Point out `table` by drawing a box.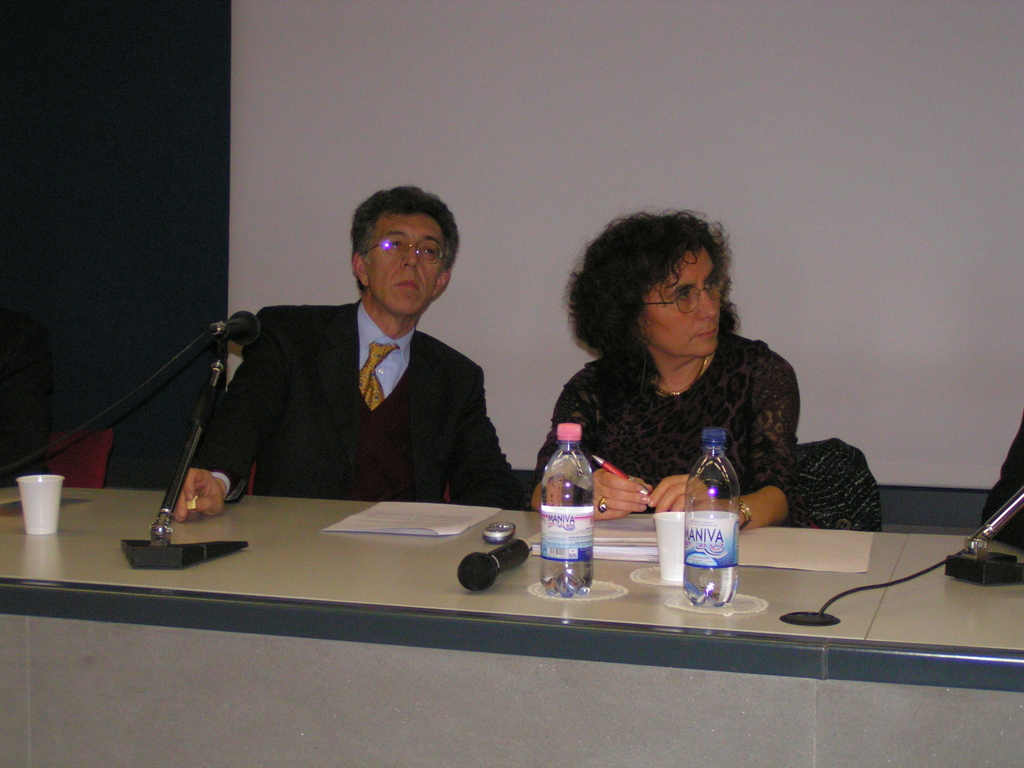
bbox=(49, 472, 886, 713).
